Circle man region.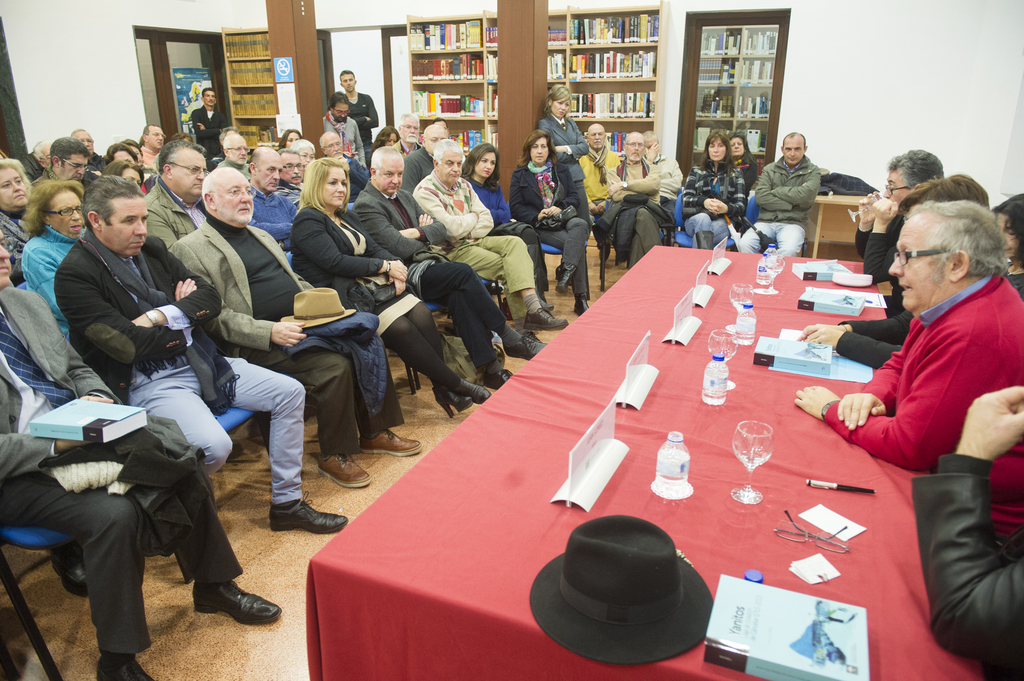
Region: crop(399, 125, 451, 188).
